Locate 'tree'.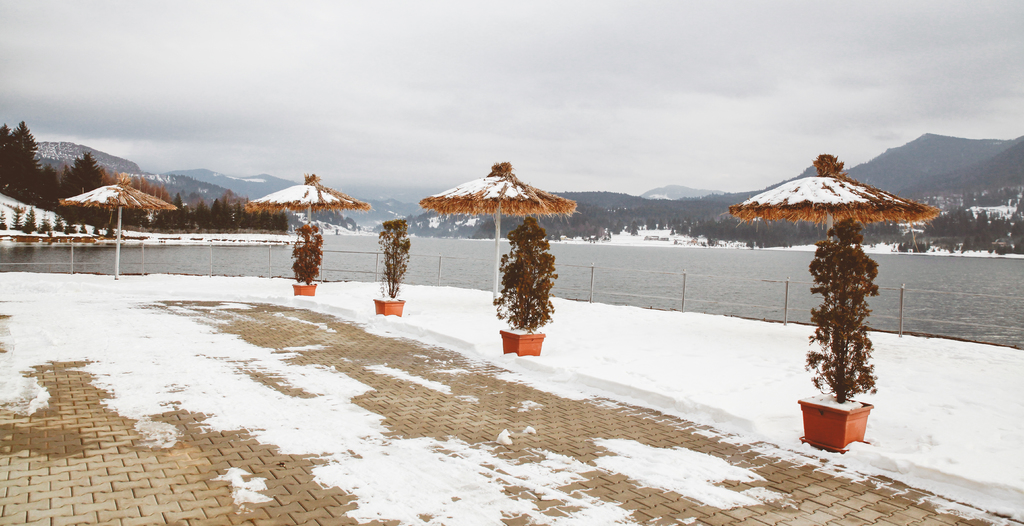
Bounding box: (x1=378, y1=220, x2=416, y2=315).
